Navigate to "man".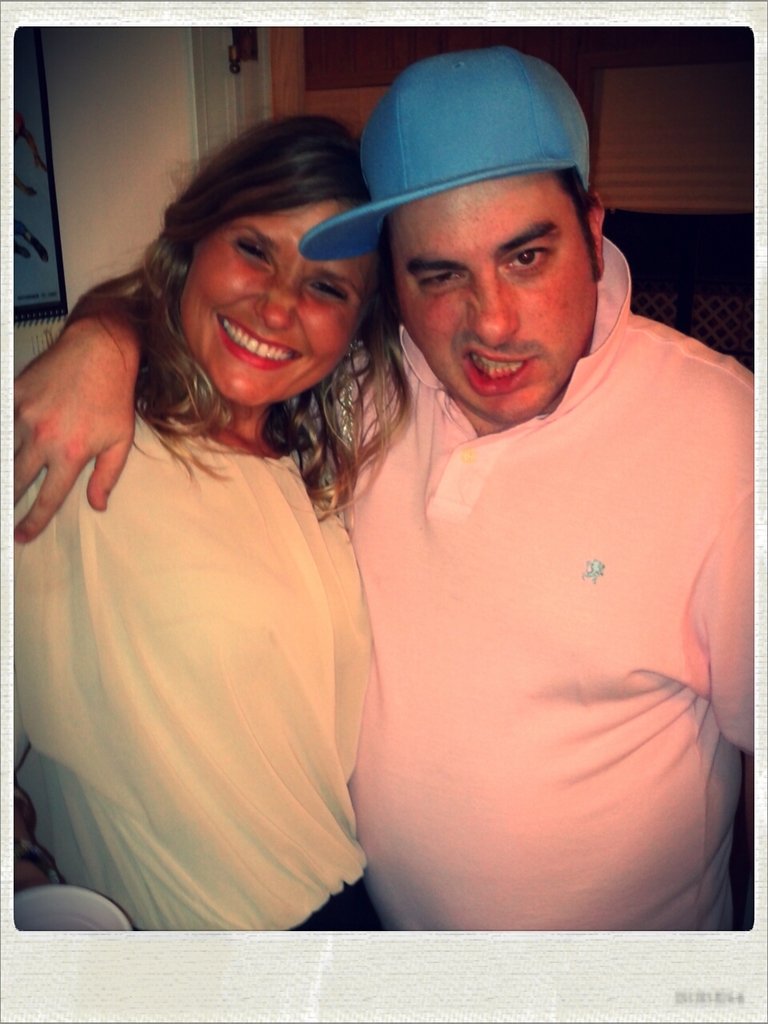
Navigation target: detection(14, 48, 754, 927).
